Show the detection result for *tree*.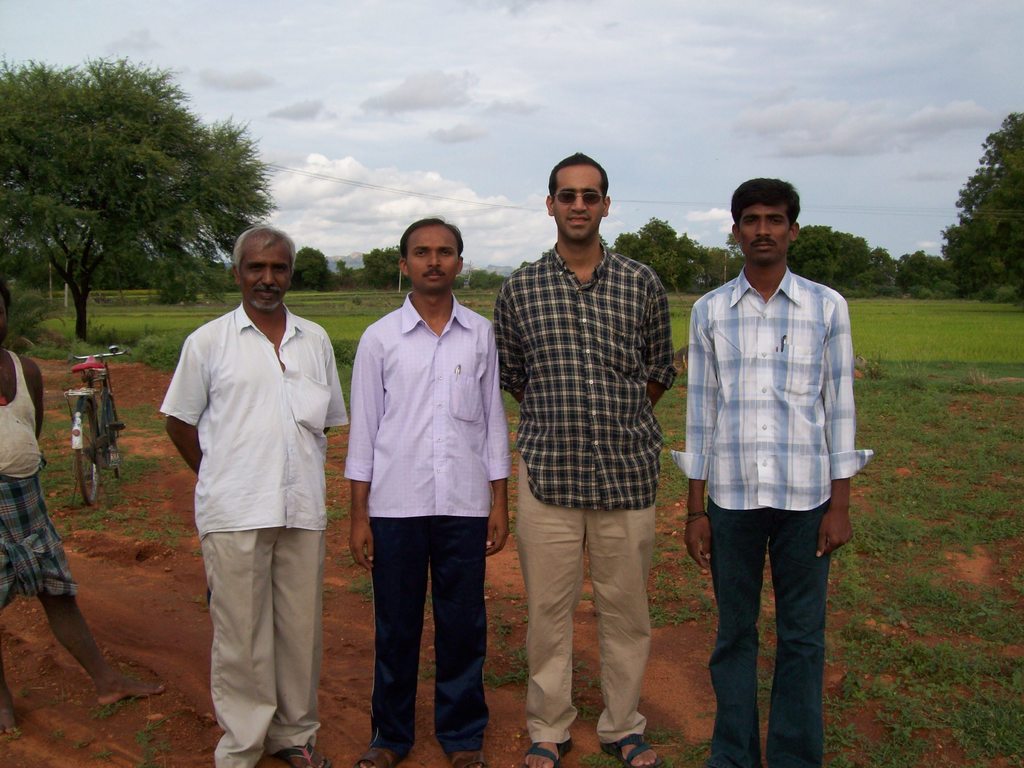
Rect(154, 109, 283, 283).
